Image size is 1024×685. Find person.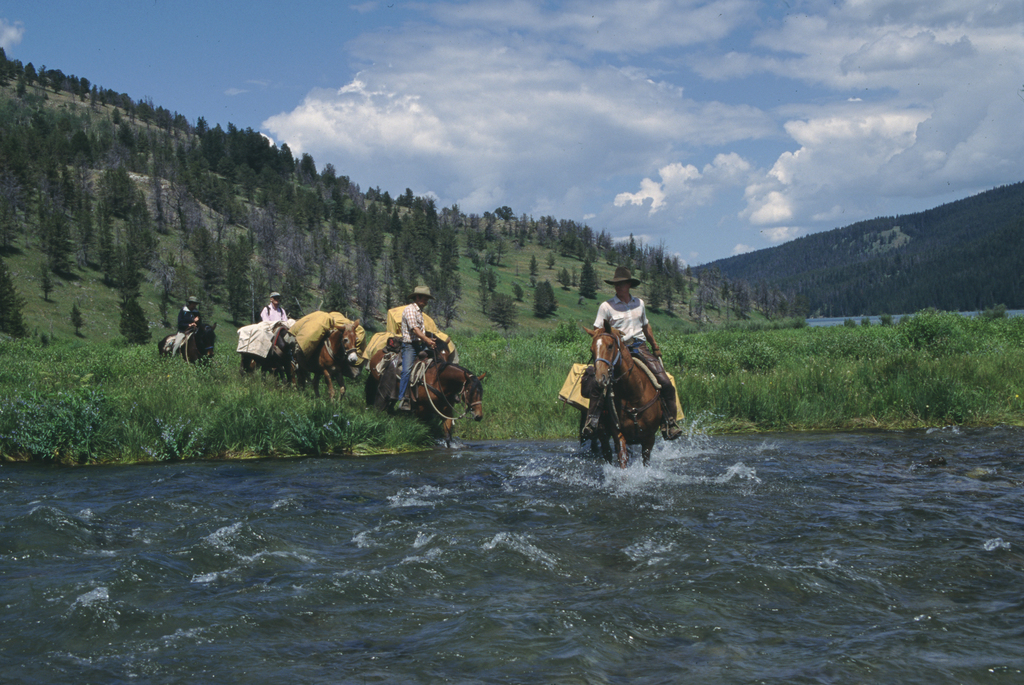
170/296/209/339.
